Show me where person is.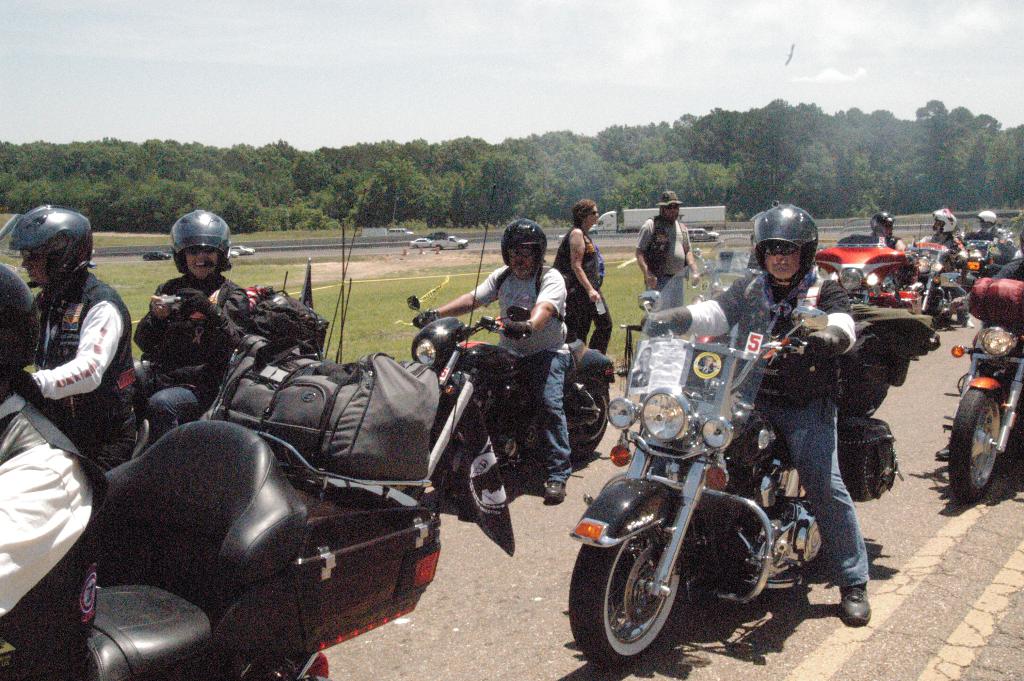
person is at 867:211:906:250.
